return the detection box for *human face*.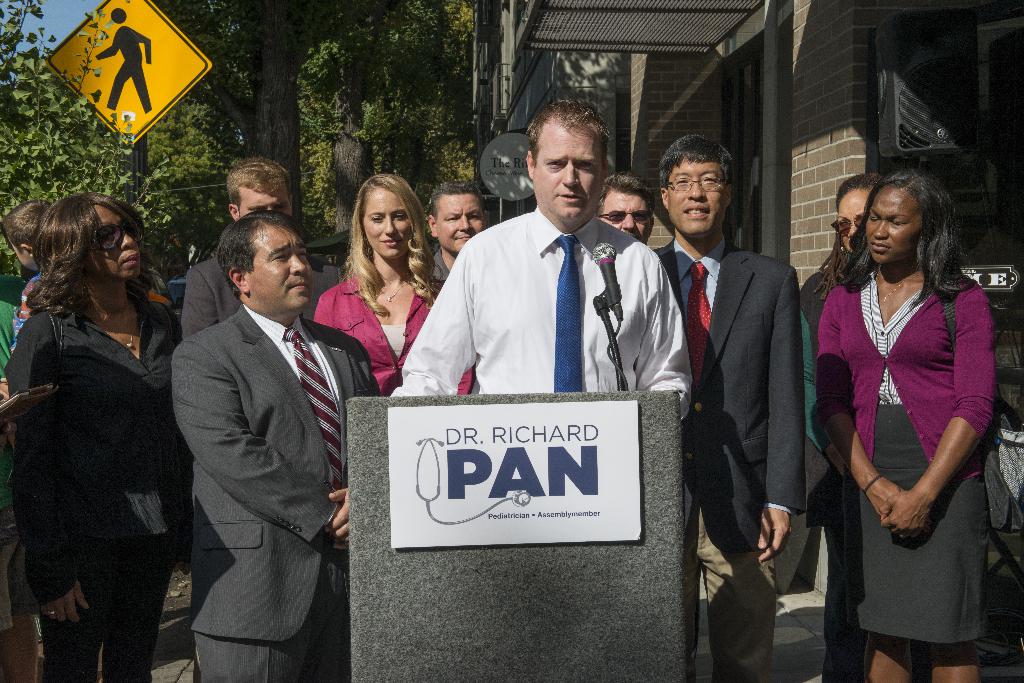
868/187/923/264.
